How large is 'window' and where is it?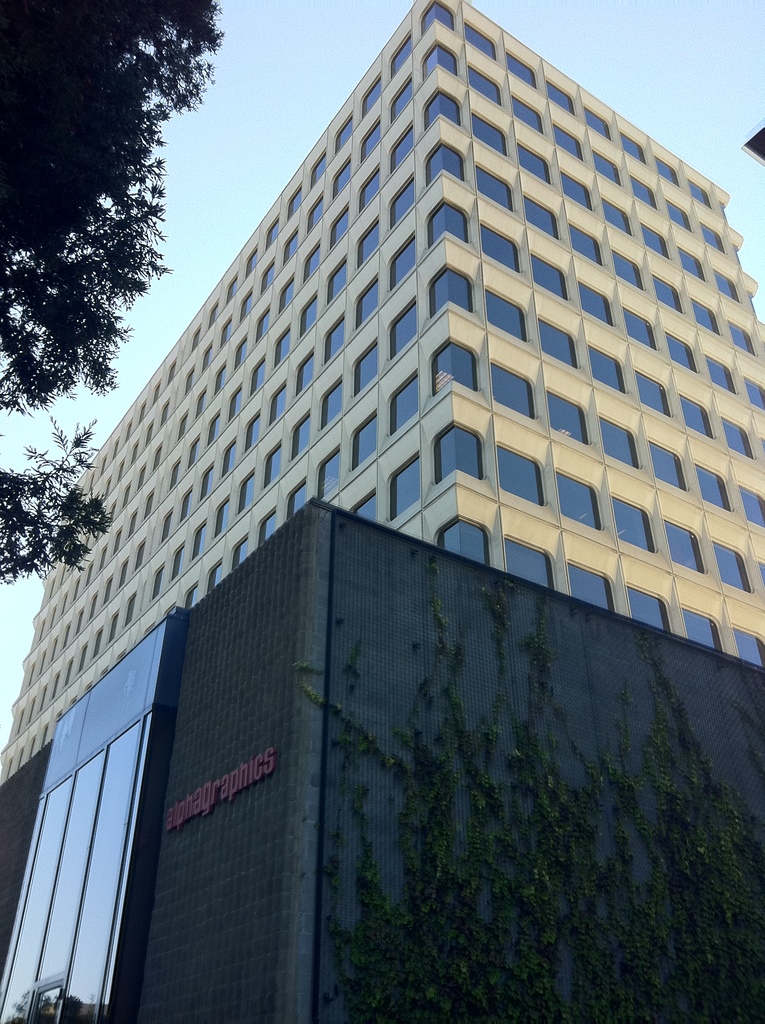
Bounding box: crop(721, 418, 754, 463).
